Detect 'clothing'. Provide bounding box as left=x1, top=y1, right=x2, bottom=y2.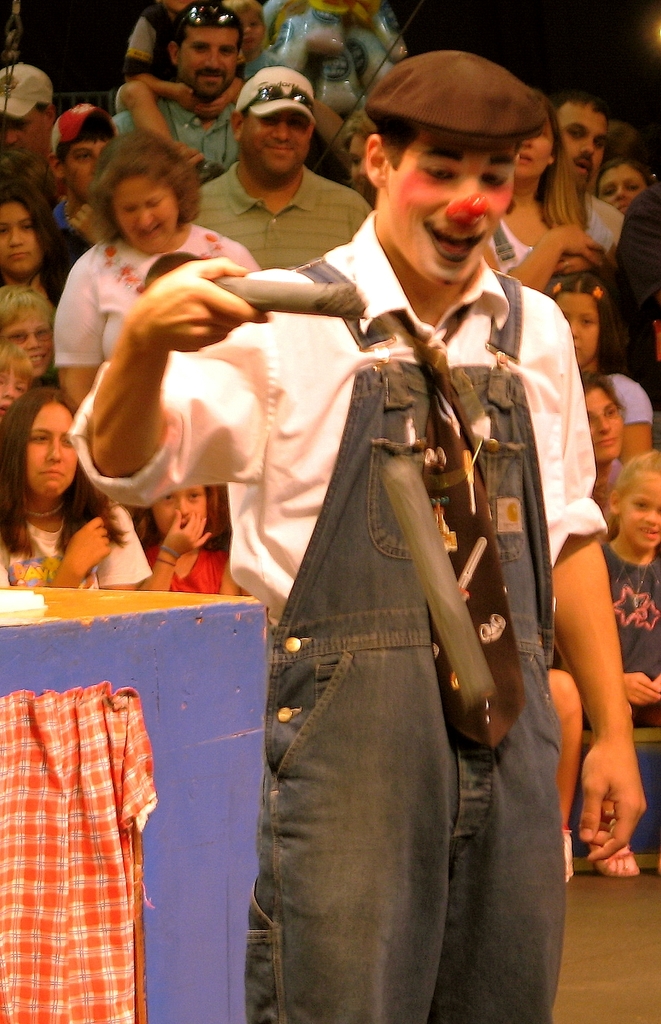
left=217, top=288, right=566, bottom=931.
